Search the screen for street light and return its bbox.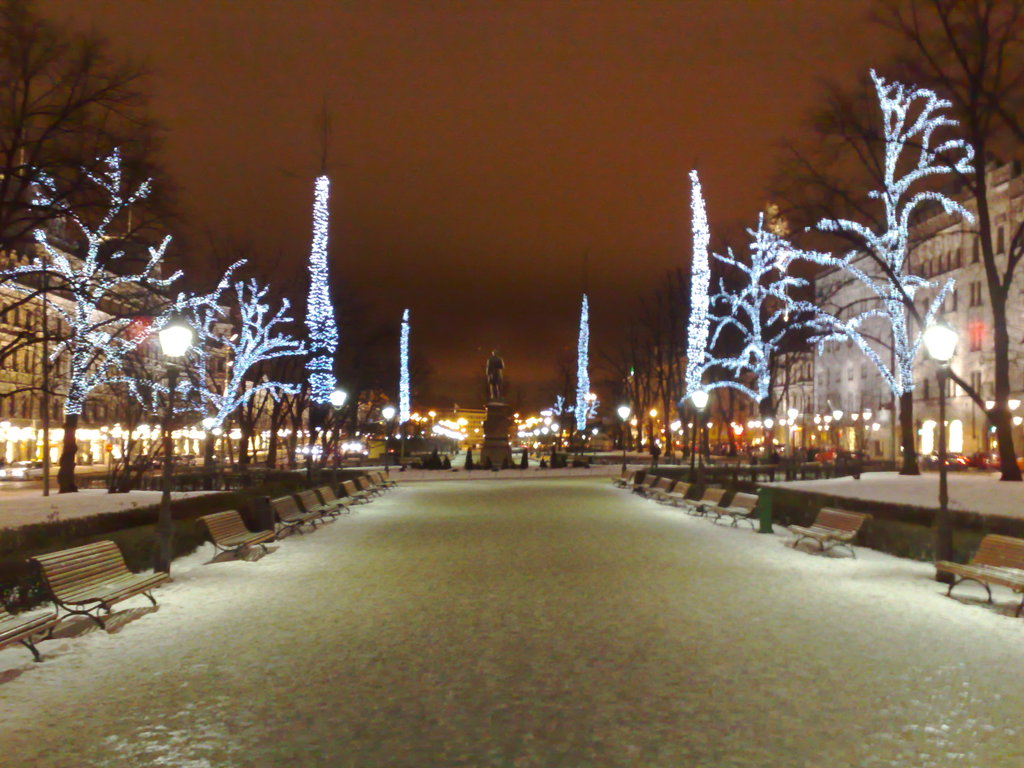
Found: pyautogui.locateOnScreen(382, 404, 396, 473).
